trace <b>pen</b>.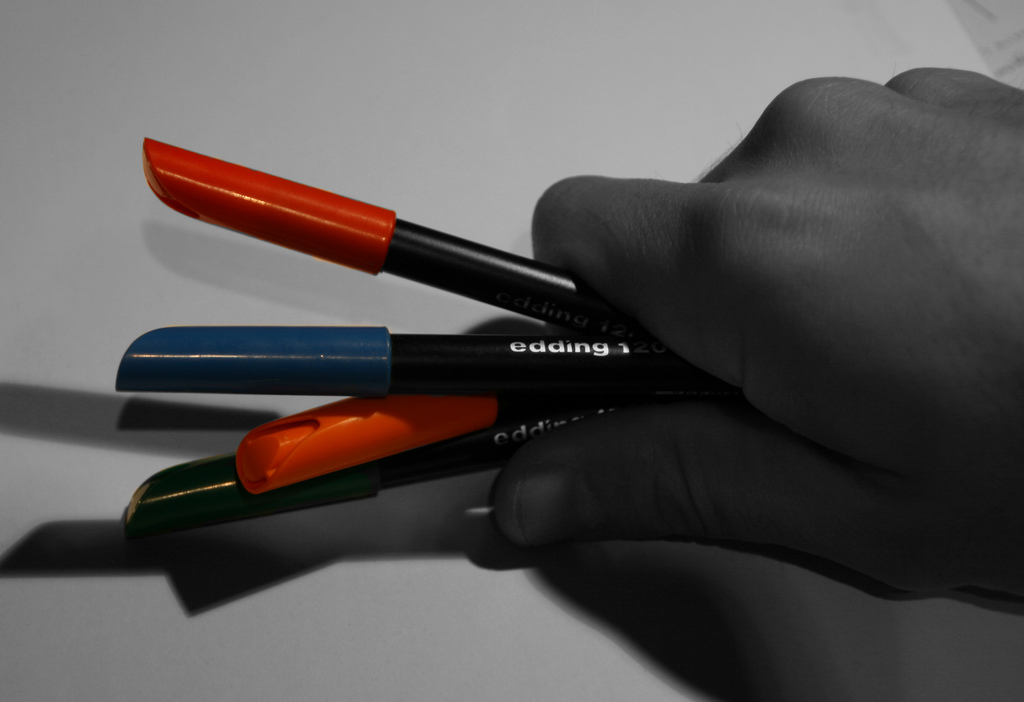
Traced to bbox=(115, 380, 636, 532).
